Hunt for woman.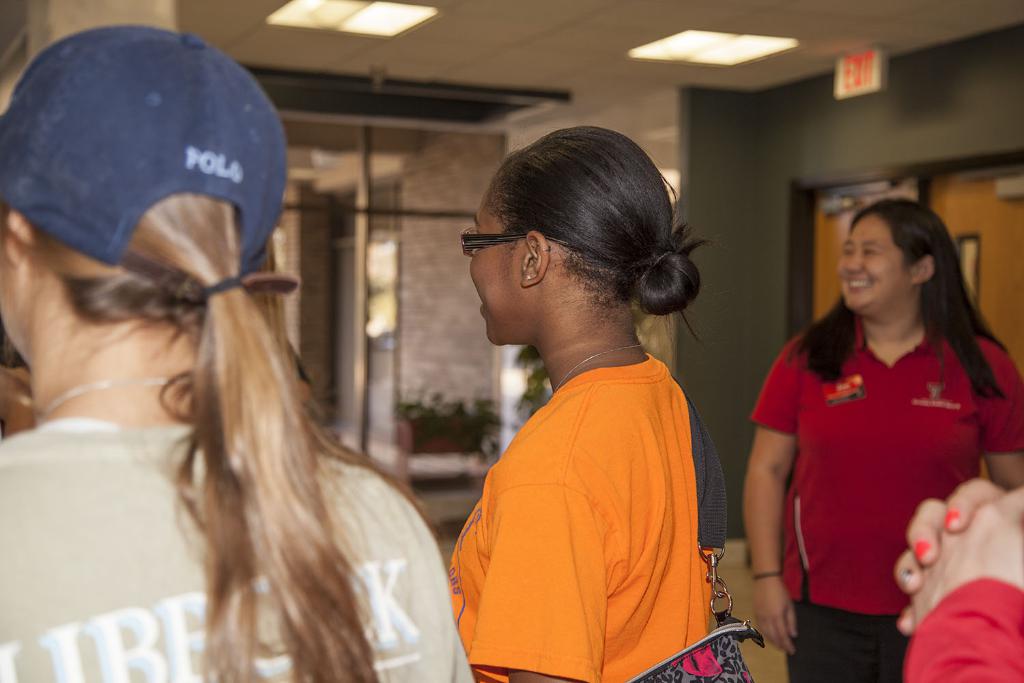
Hunted down at (x1=735, y1=186, x2=1008, y2=680).
